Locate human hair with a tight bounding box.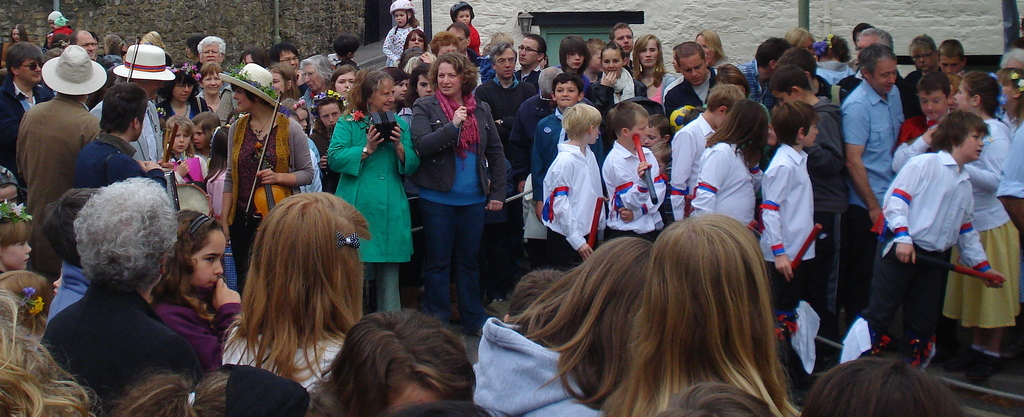
box=[522, 33, 546, 64].
